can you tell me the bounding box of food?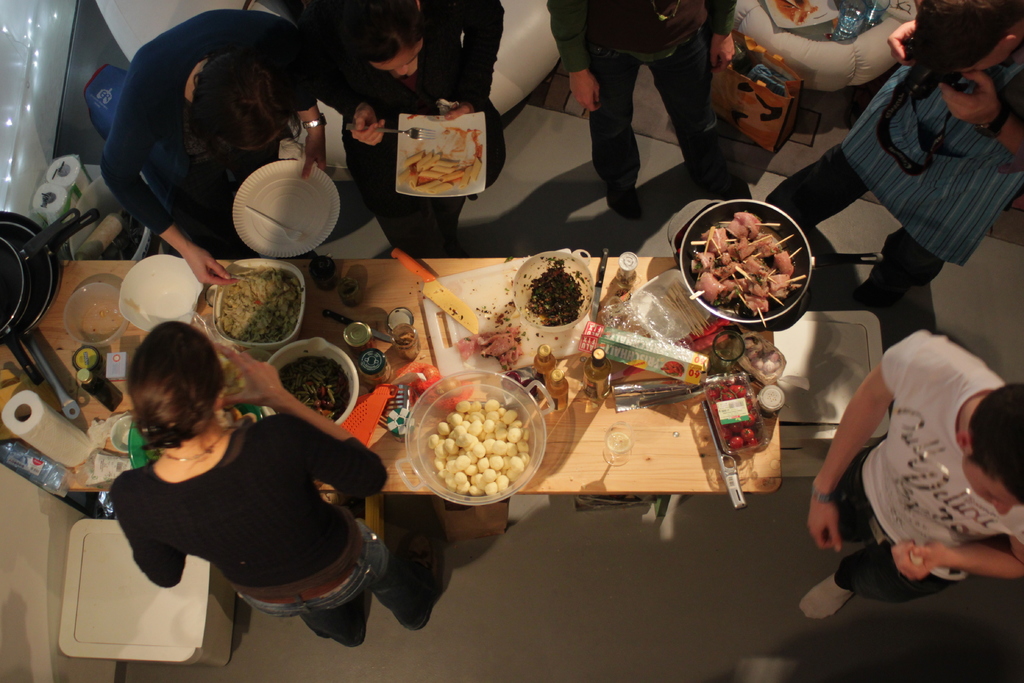
box(274, 356, 351, 422).
